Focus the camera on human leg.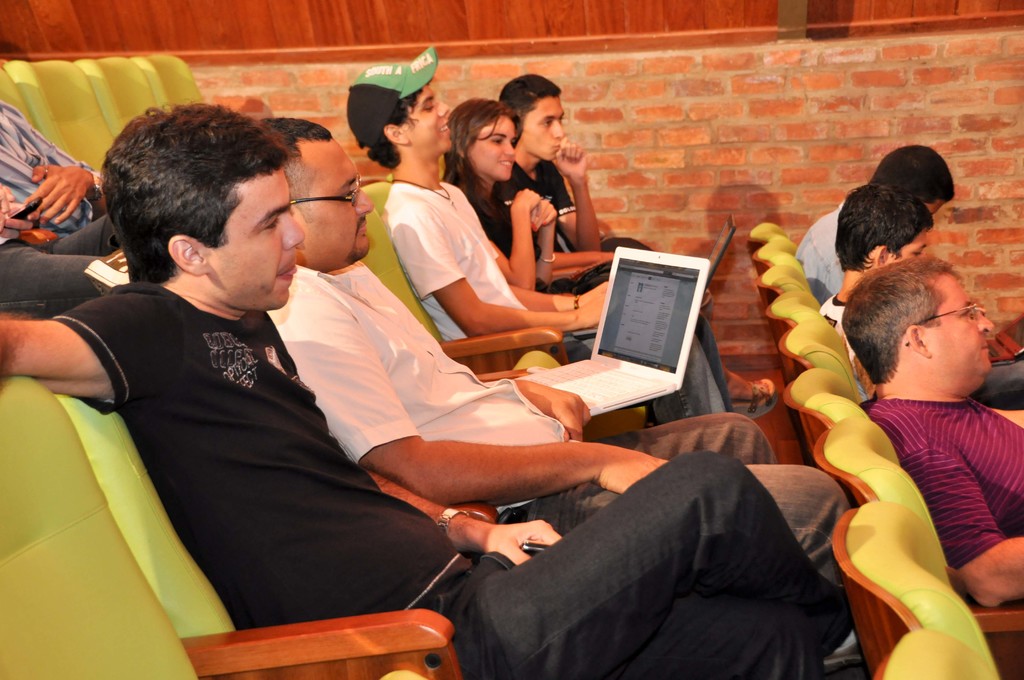
Focus region: 1, 229, 132, 313.
